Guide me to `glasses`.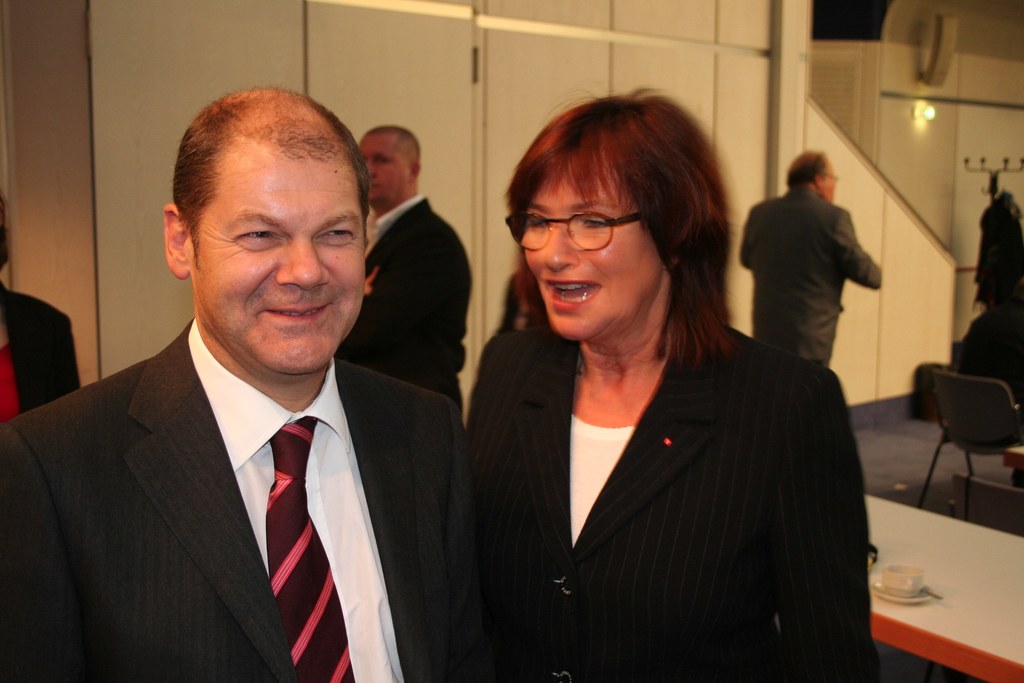
Guidance: detection(512, 201, 656, 249).
